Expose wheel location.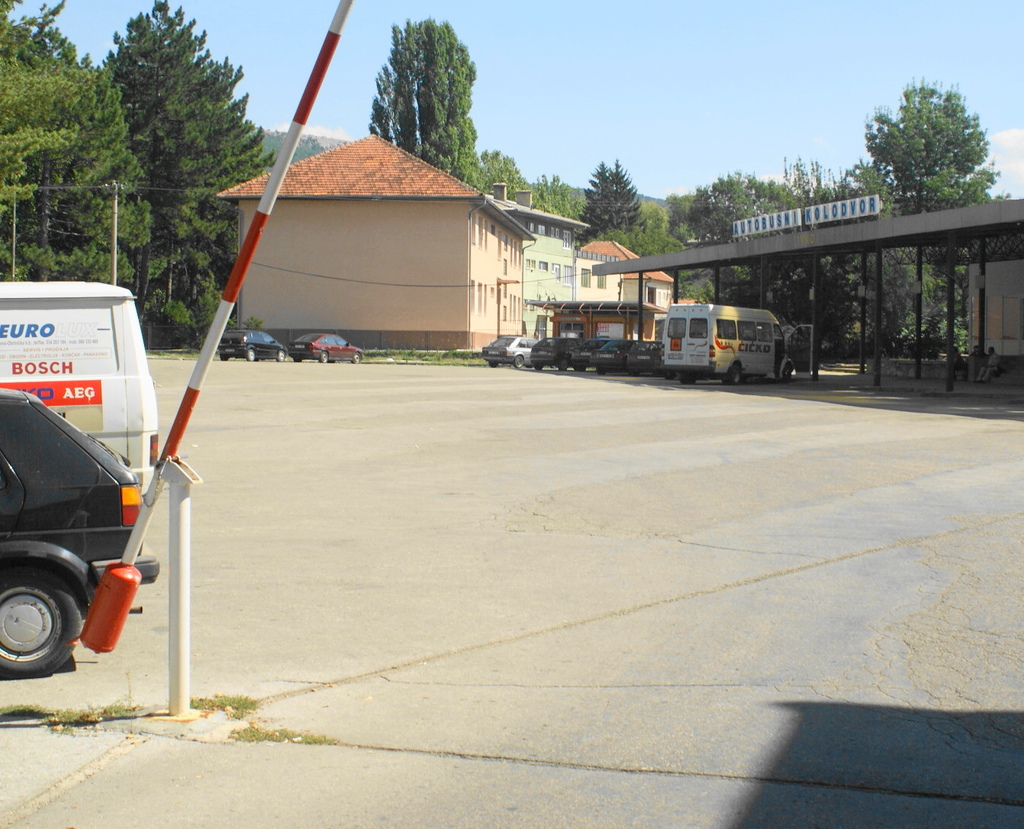
Exposed at left=294, top=358, right=304, bottom=361.
